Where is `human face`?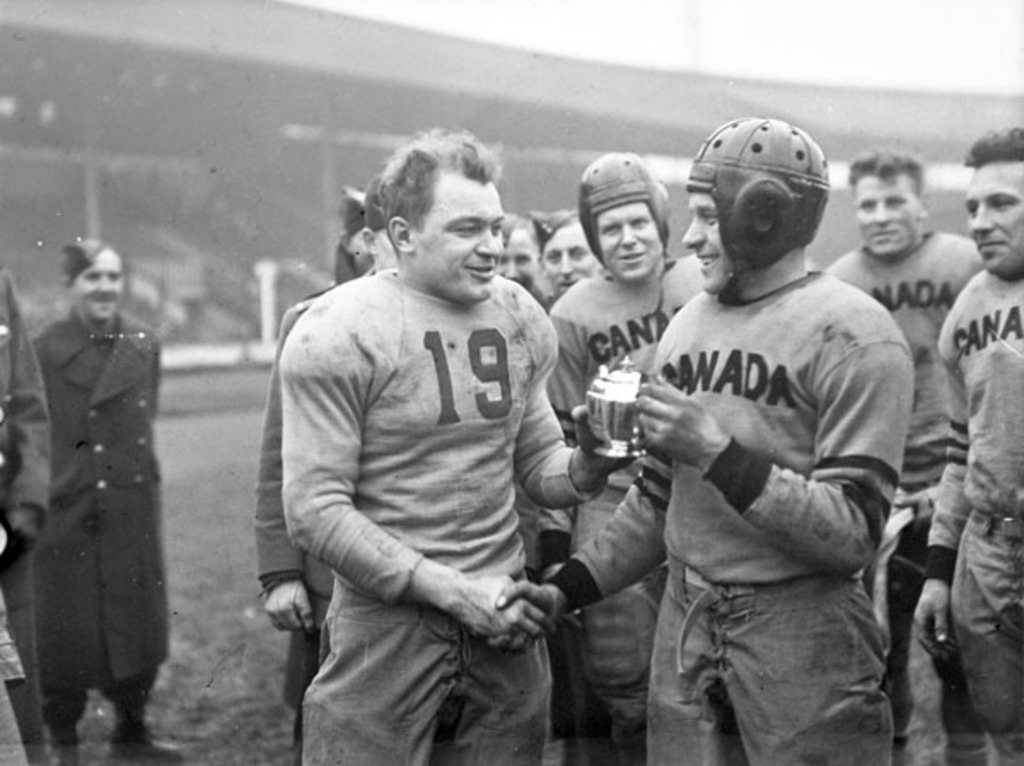
crop(410, 177, 507, 299).
